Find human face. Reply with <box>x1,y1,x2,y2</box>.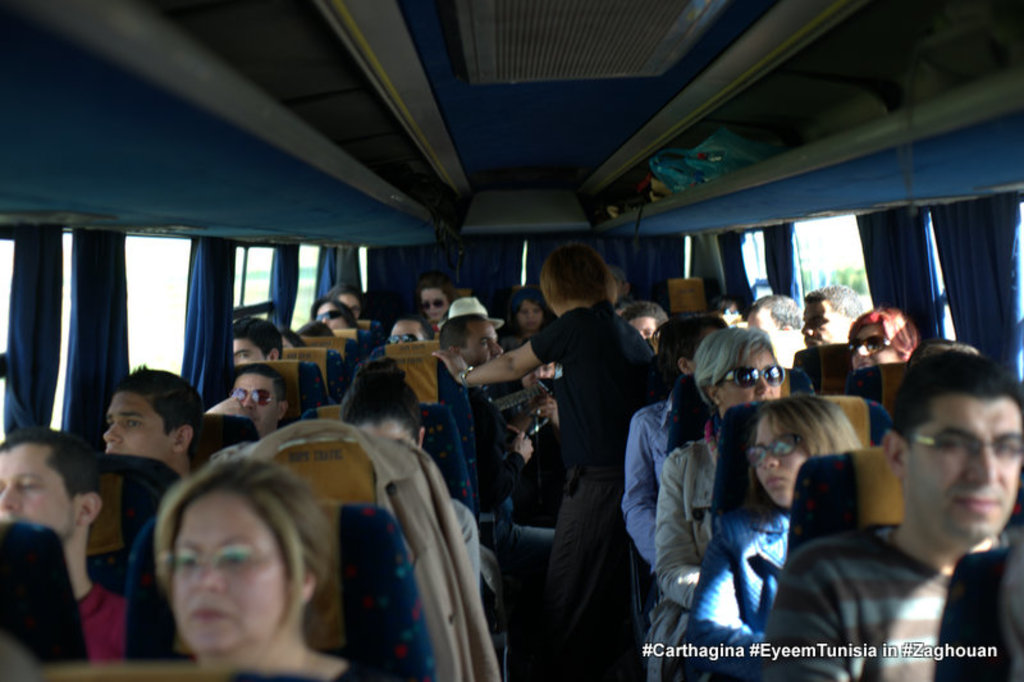
<box>160,498,294,649</box>.
